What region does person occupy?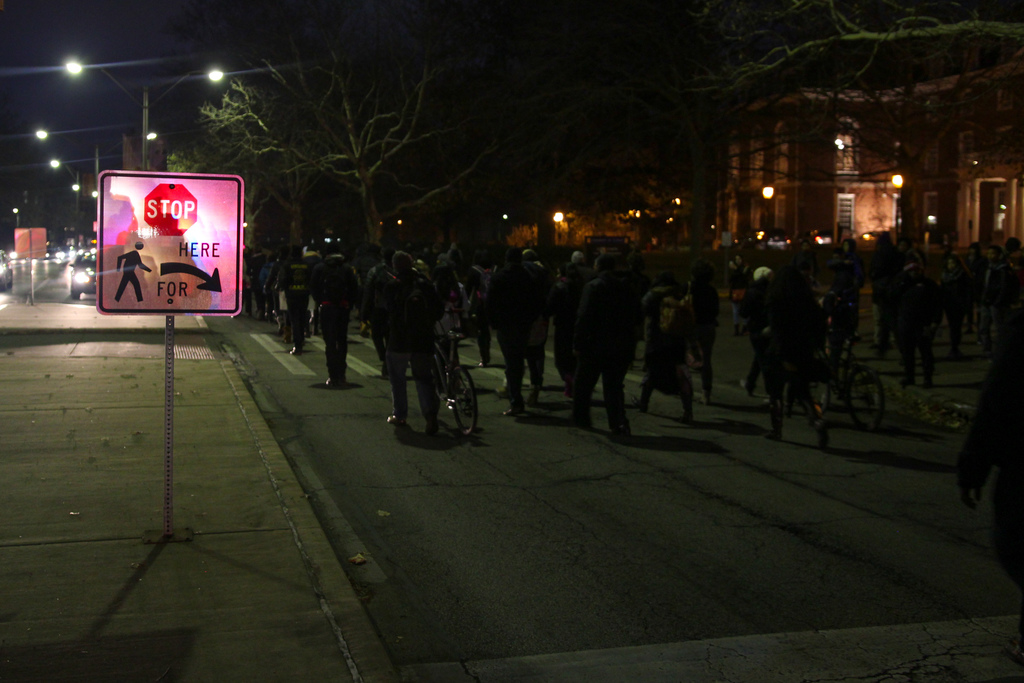
479:246:550:422.
